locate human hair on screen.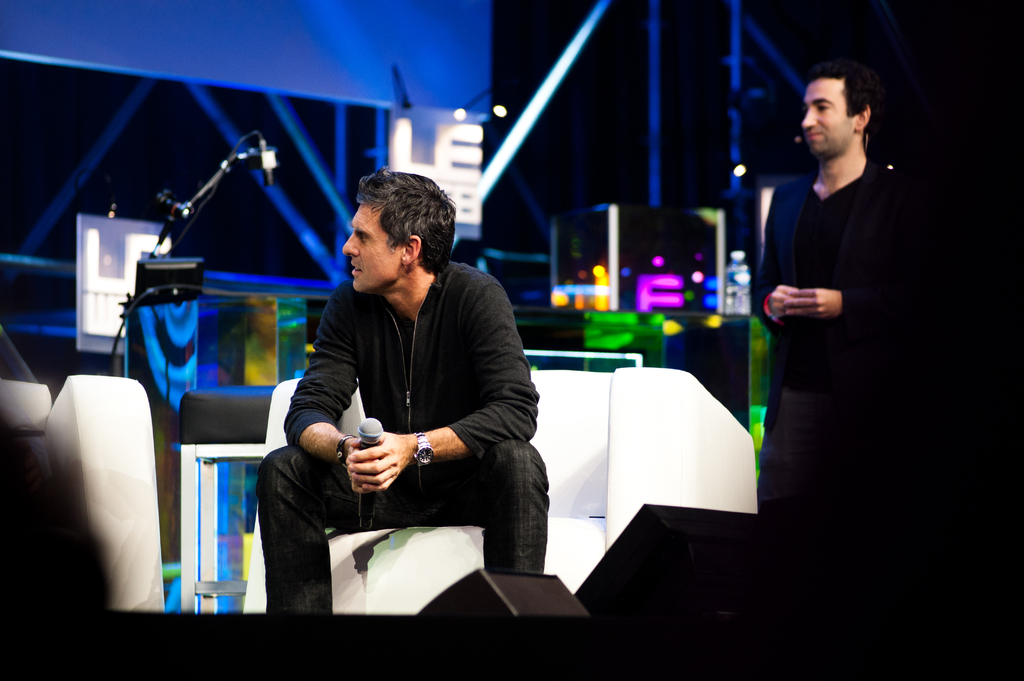
On screen at 344,176,445,292.
